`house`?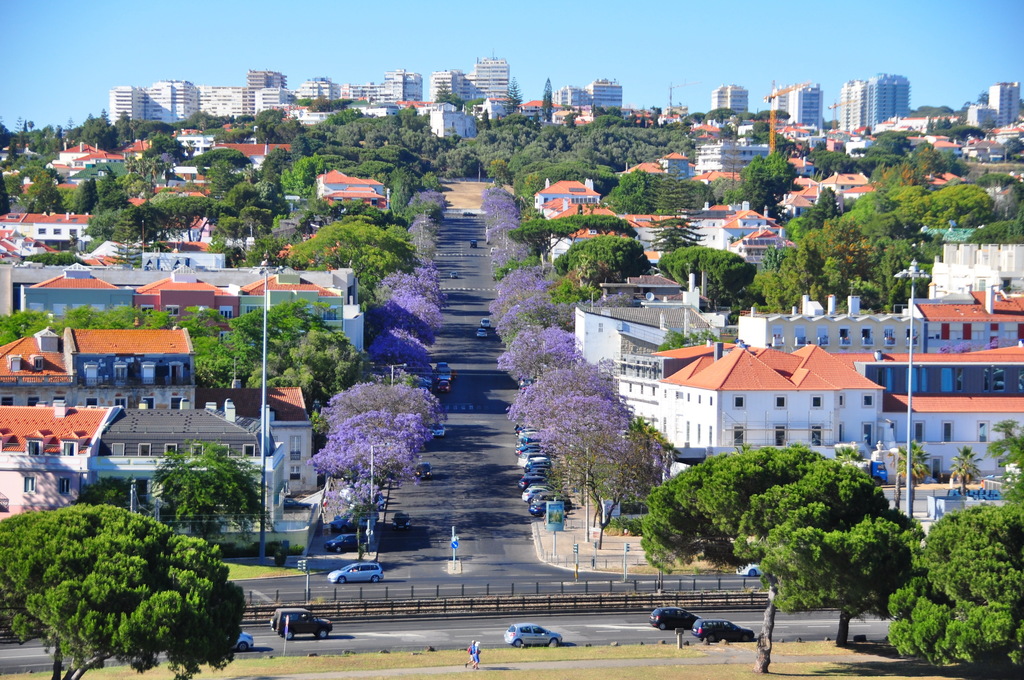
select_region(399, 100, 460, 121)
